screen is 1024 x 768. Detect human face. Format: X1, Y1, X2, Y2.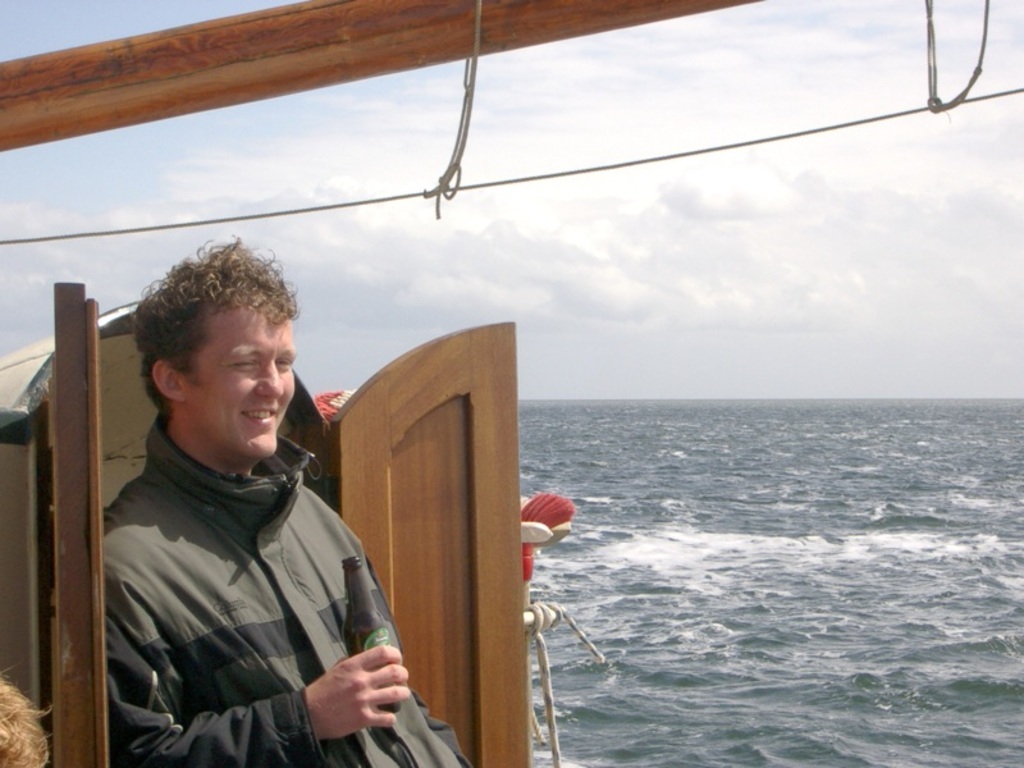
204, 310, 298, 465.
